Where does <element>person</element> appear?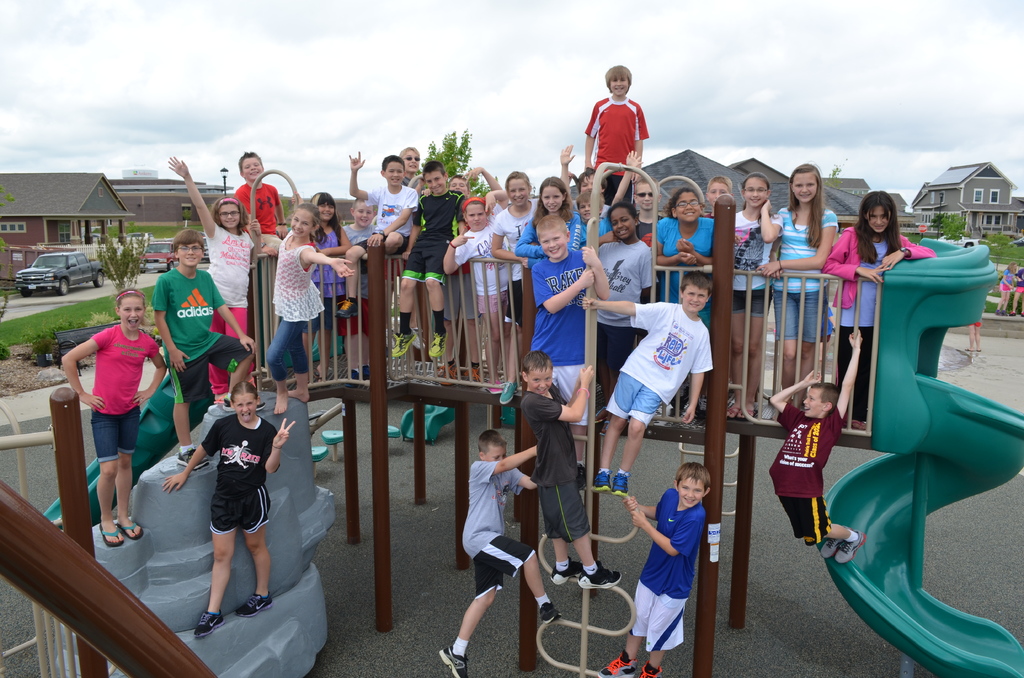
Appears at {"left": 732, "top": 168, "right": 782, "bottom": 421}.
